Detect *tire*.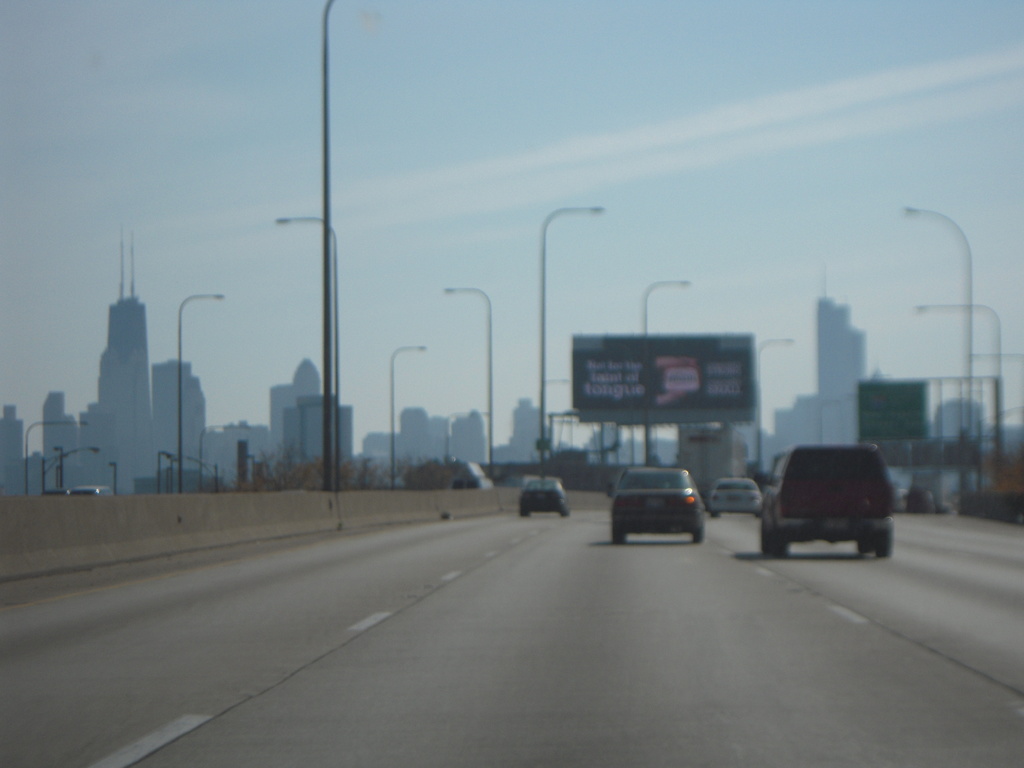
Detected at x1=874, y1=532, x2=893, y2=557.
